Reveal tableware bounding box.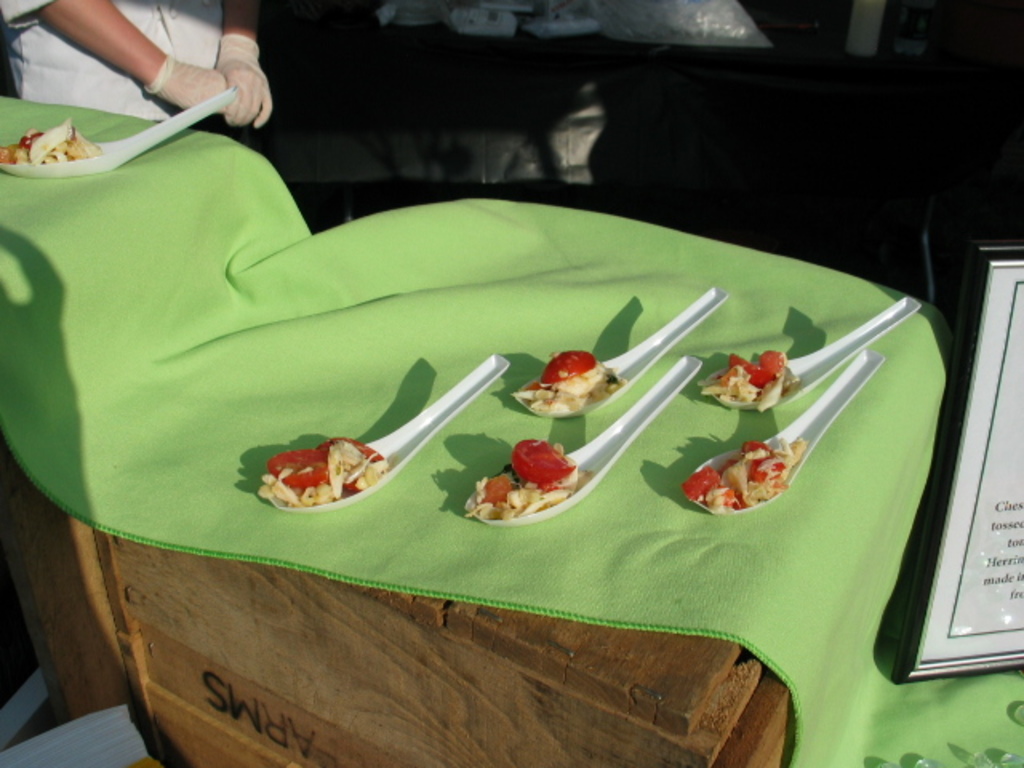
Revealed: bbox(464, 352, 704, 528).
